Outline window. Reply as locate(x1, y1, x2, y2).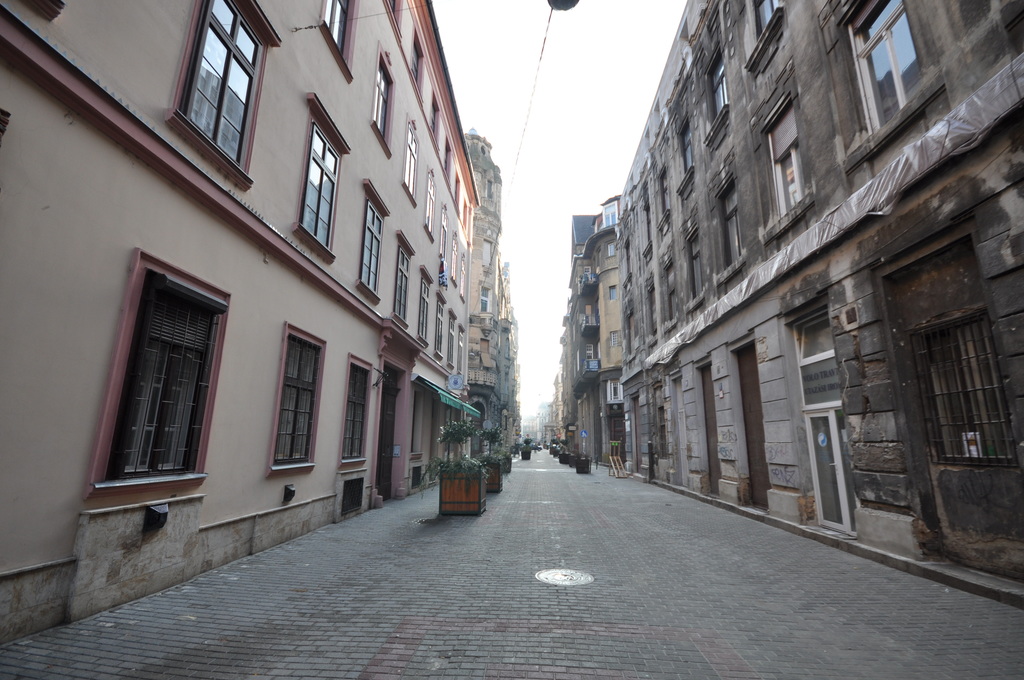
locate(847, 0, 932, 133).
